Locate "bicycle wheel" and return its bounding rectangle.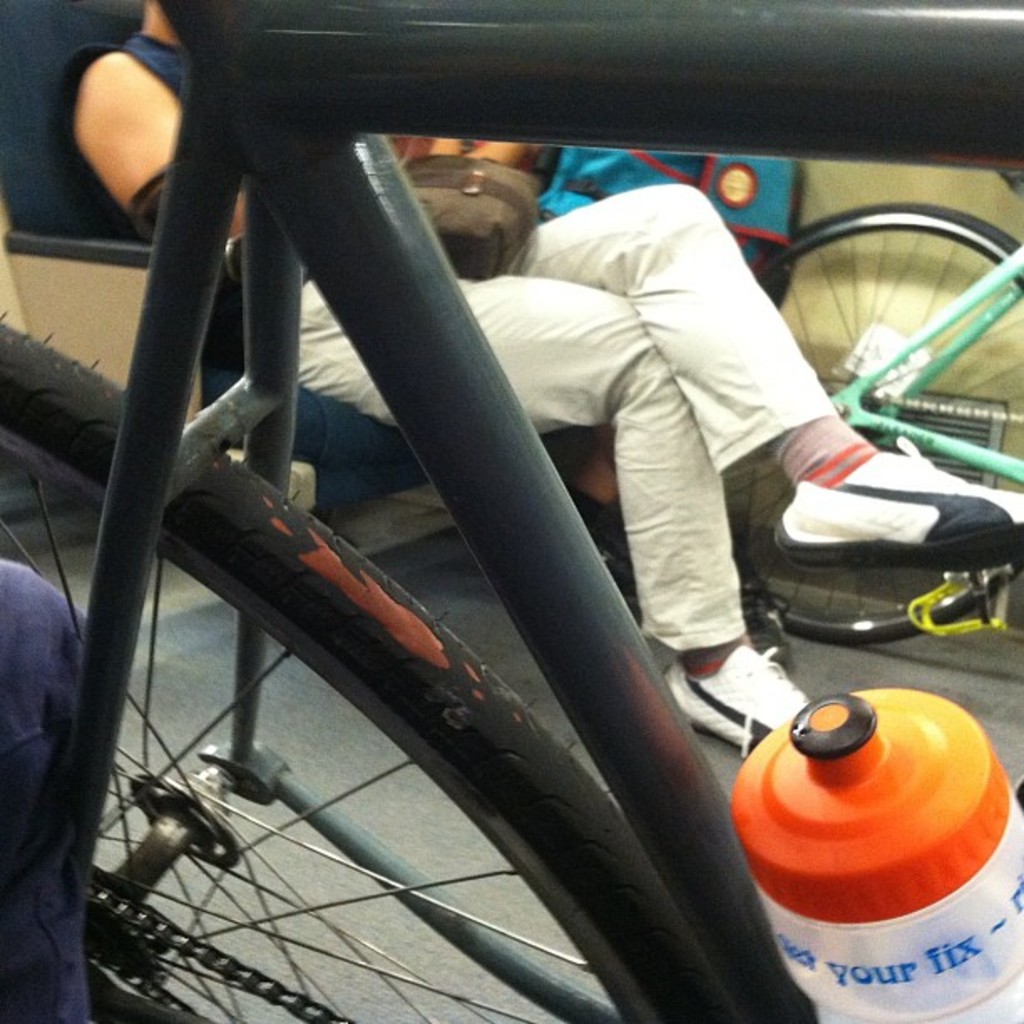
[left=0, top=316, right=733, bottom=1022].
